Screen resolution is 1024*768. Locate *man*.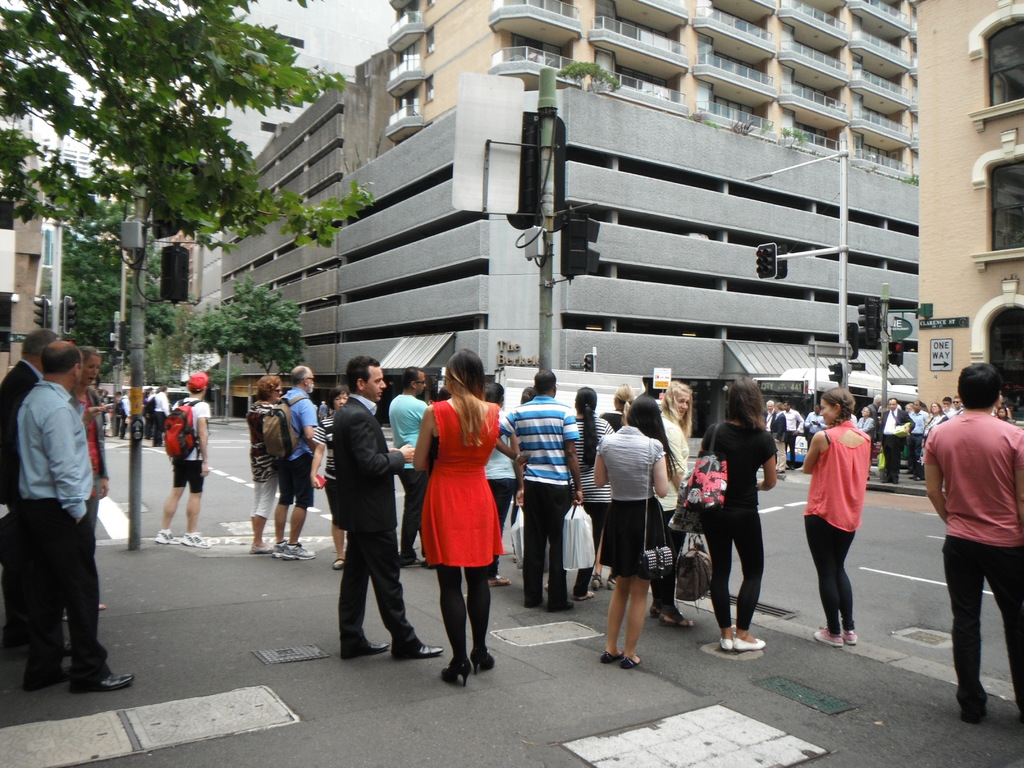
left=909, top=397, right=931, bottom=477.
